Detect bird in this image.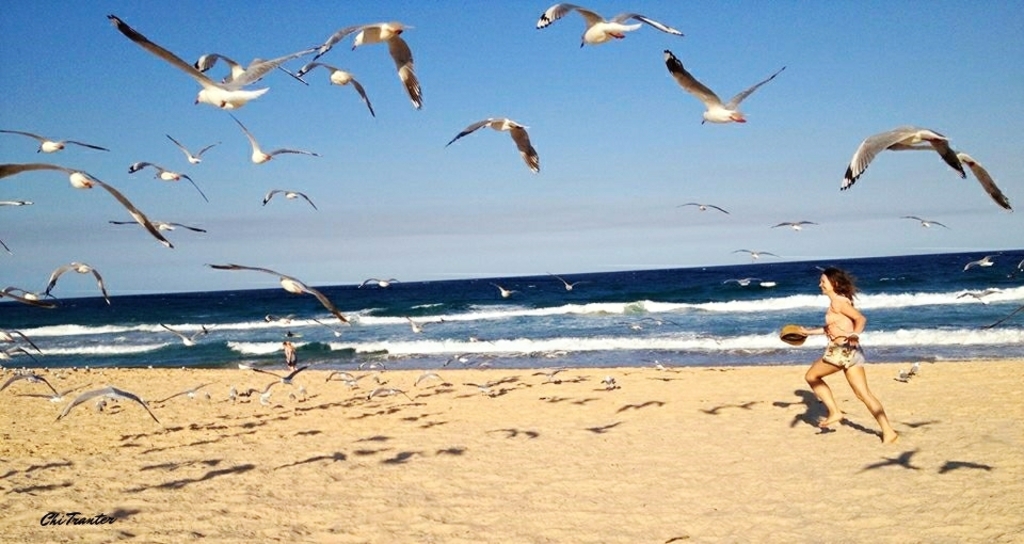
Detection: {"x1": 302, "y1": 64, "x2": 377, "y2": 121}.
